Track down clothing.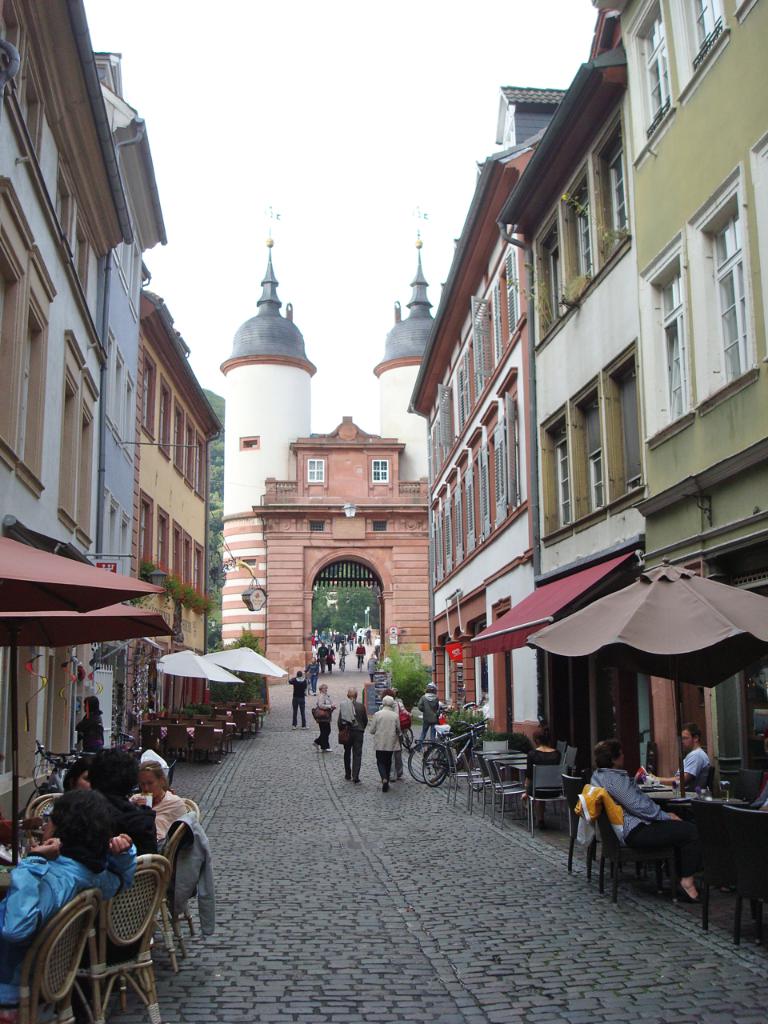
Tracked to 288 675 310 730.
